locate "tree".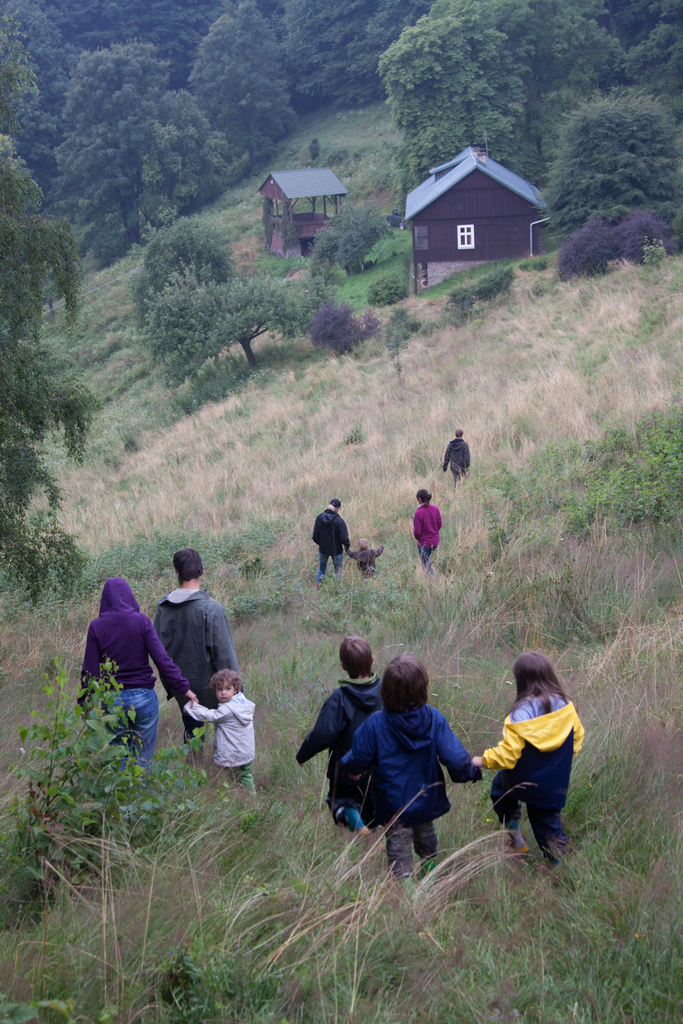
Bounding box: 189, 9, 299, 175.
